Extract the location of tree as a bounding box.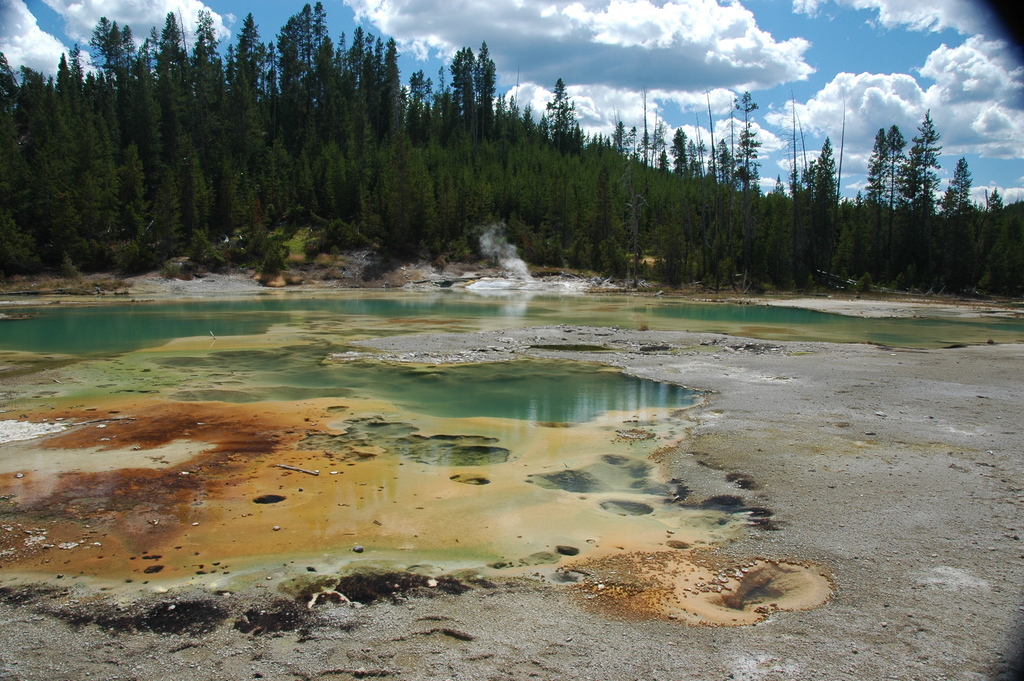
bbox(653, 112, 662, 167).
